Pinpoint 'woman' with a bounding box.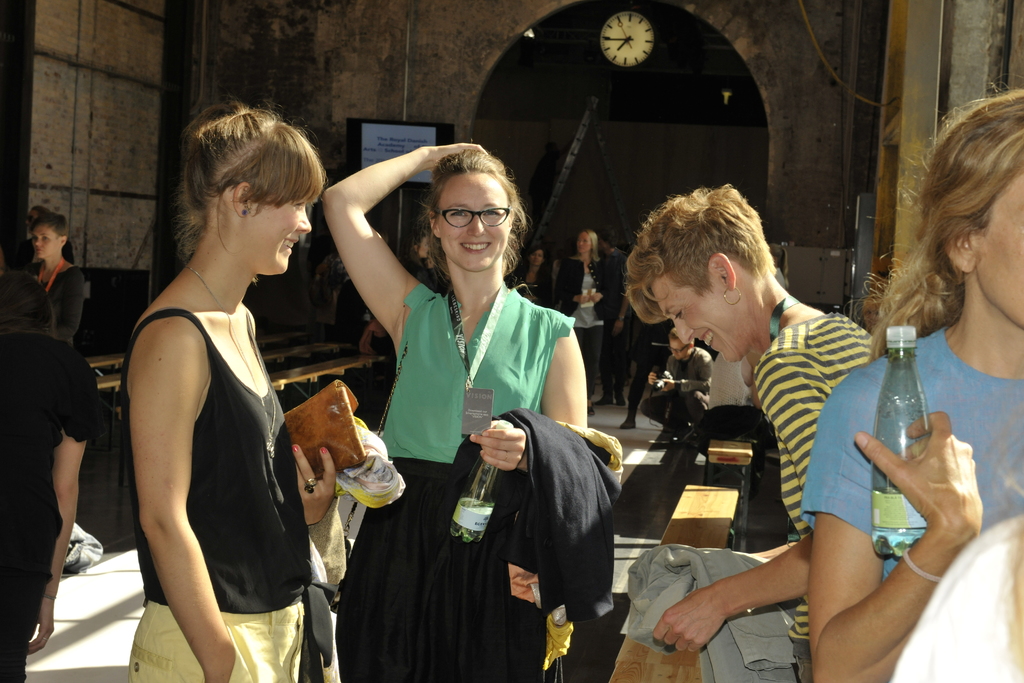
bbox=[317, 144, 593, 682].
